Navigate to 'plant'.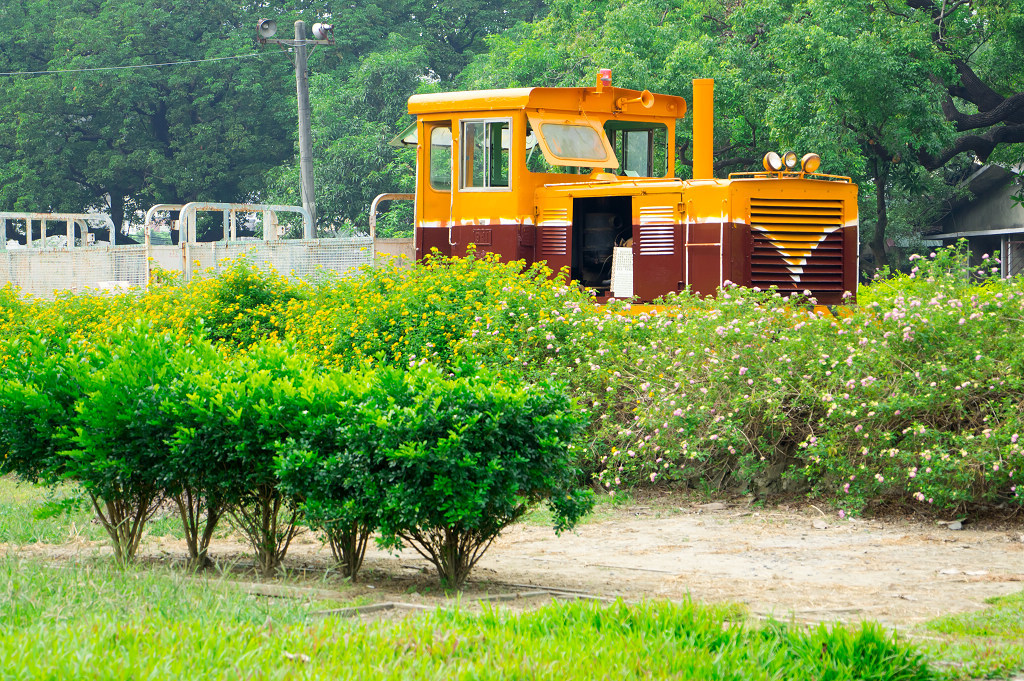
Navigation target: l=271, t=239, r=422, b=362.
